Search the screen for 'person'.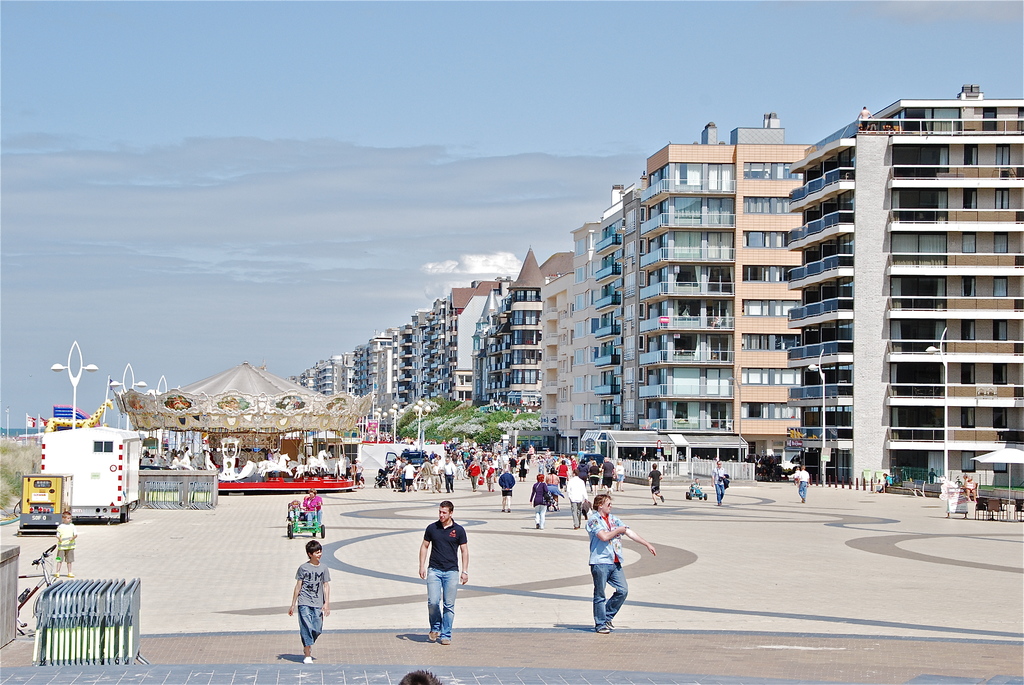
Found at x1=413 y1=506 x2=468 y2=645.
